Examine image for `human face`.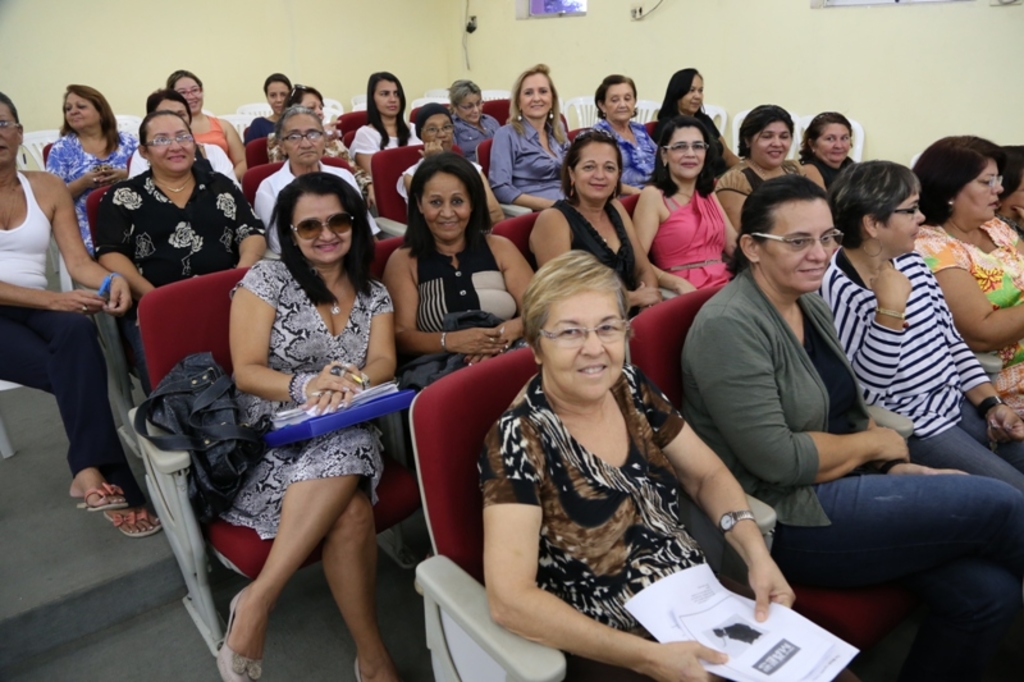
Examination result: [x1=420, y1=173, x2=470, y2=238].
